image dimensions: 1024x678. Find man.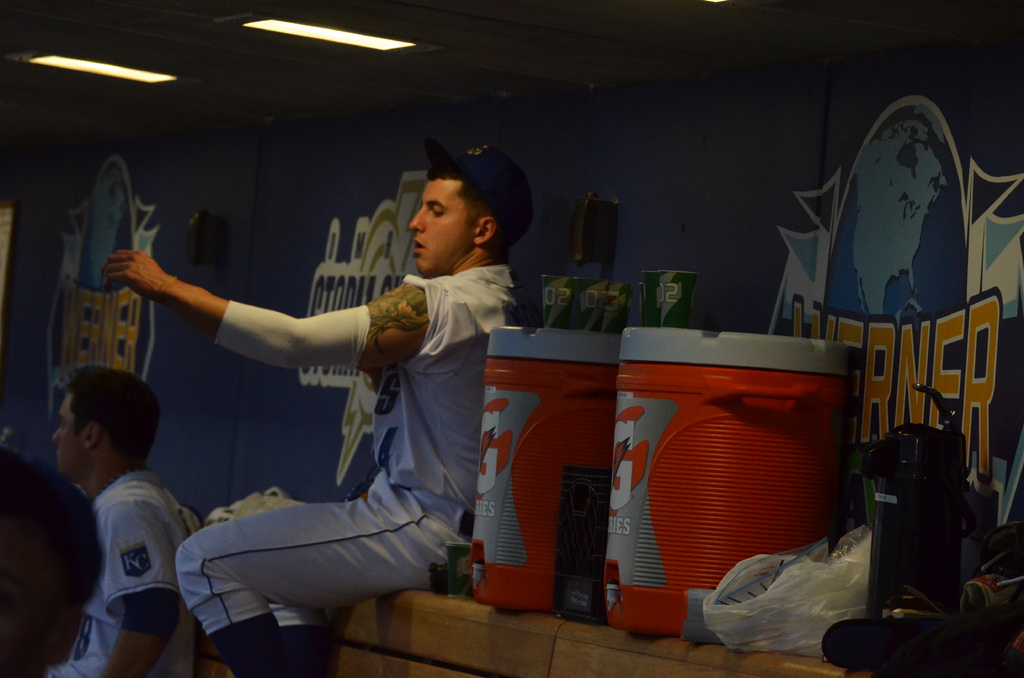
select_region(44, 363, 201, 661).
